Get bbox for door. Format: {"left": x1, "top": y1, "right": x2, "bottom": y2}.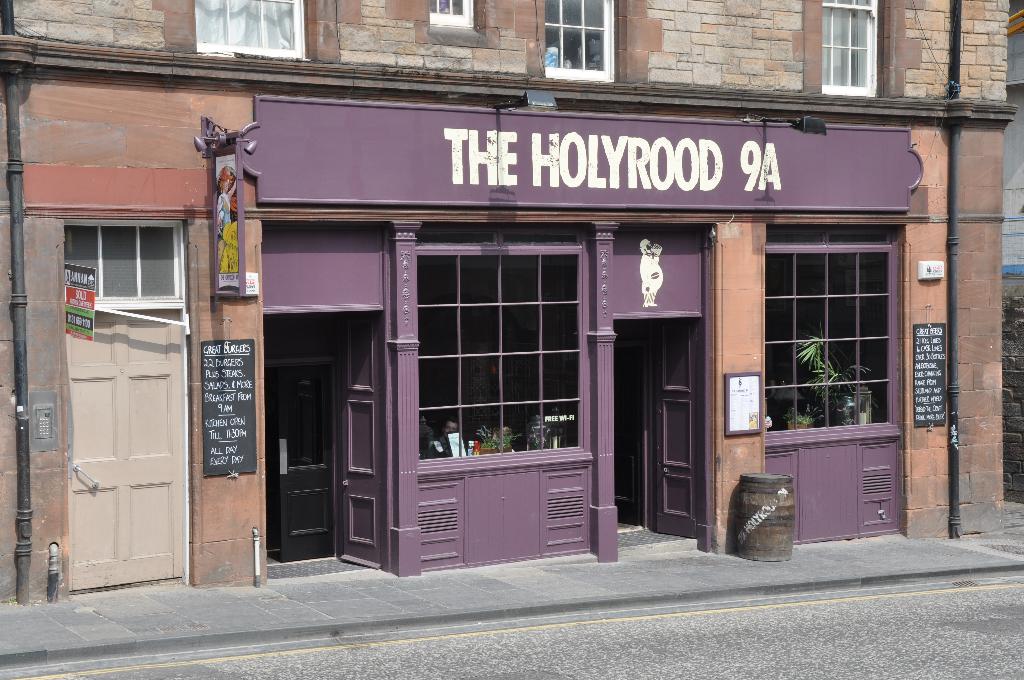
{"left": 331, "top": 312, "right": 392, "bottom": 571}.
